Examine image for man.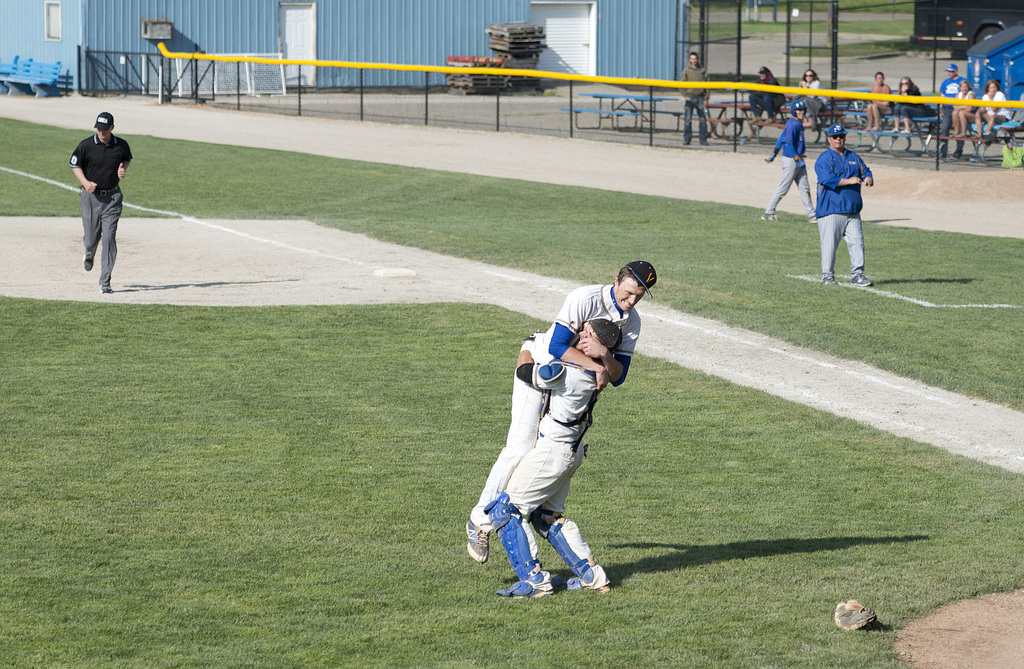
Examination result: 678, 51, 715, 146.
